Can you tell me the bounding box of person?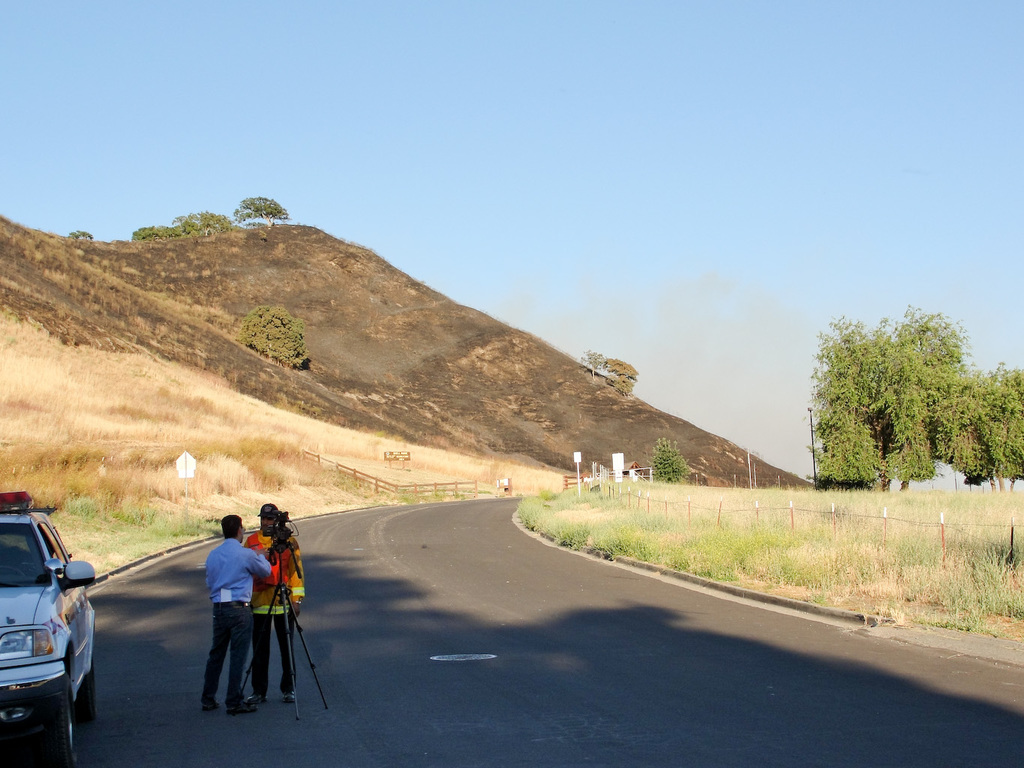
pyautogui.locateOnScreen(206, 515, 277, 719).
